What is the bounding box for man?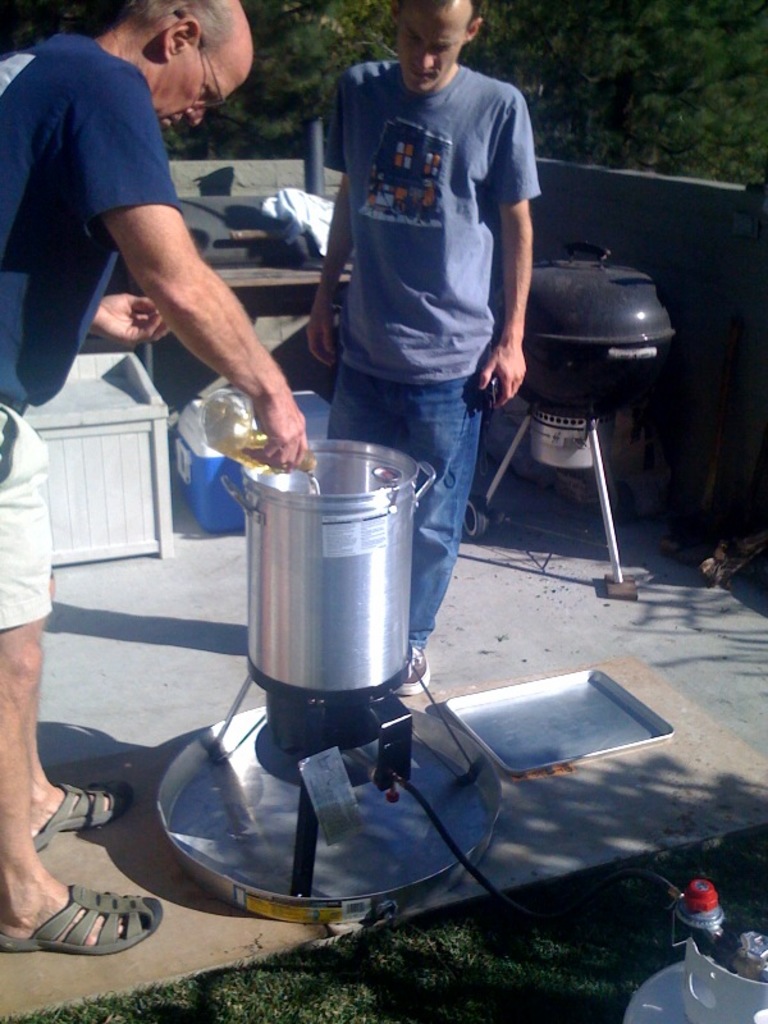
region(0, 0, 306, 955).
